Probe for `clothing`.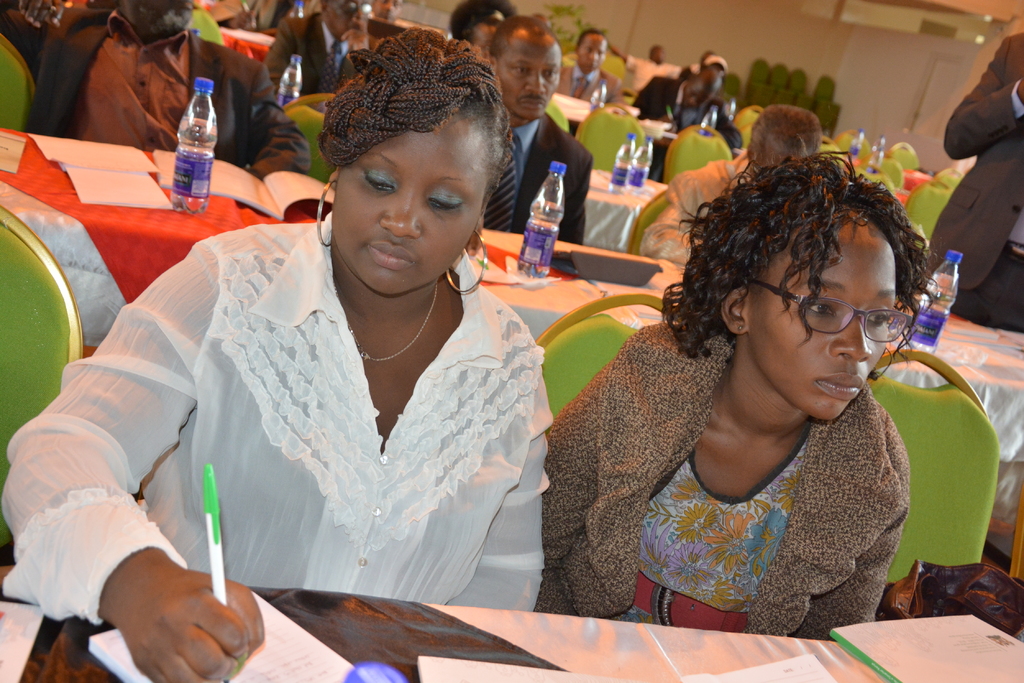
Probe result: <bbox>548, 62, 626, 97</bbox>.
